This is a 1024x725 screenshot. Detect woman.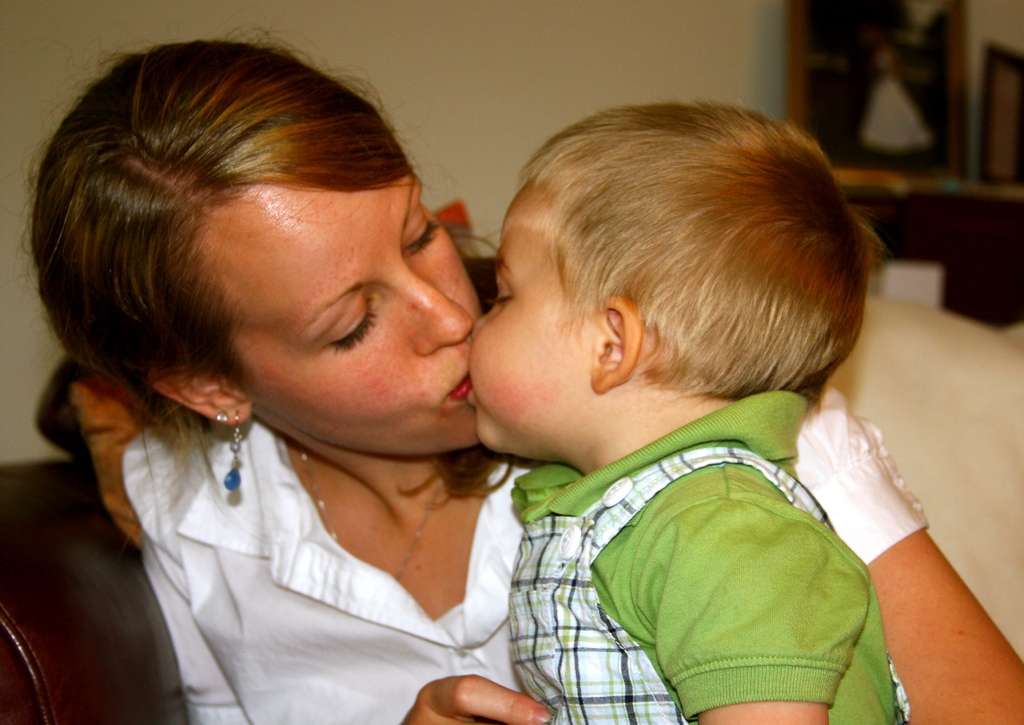
{"left": 15, "top": 22, "right": 1023, "bottom": 724}.
